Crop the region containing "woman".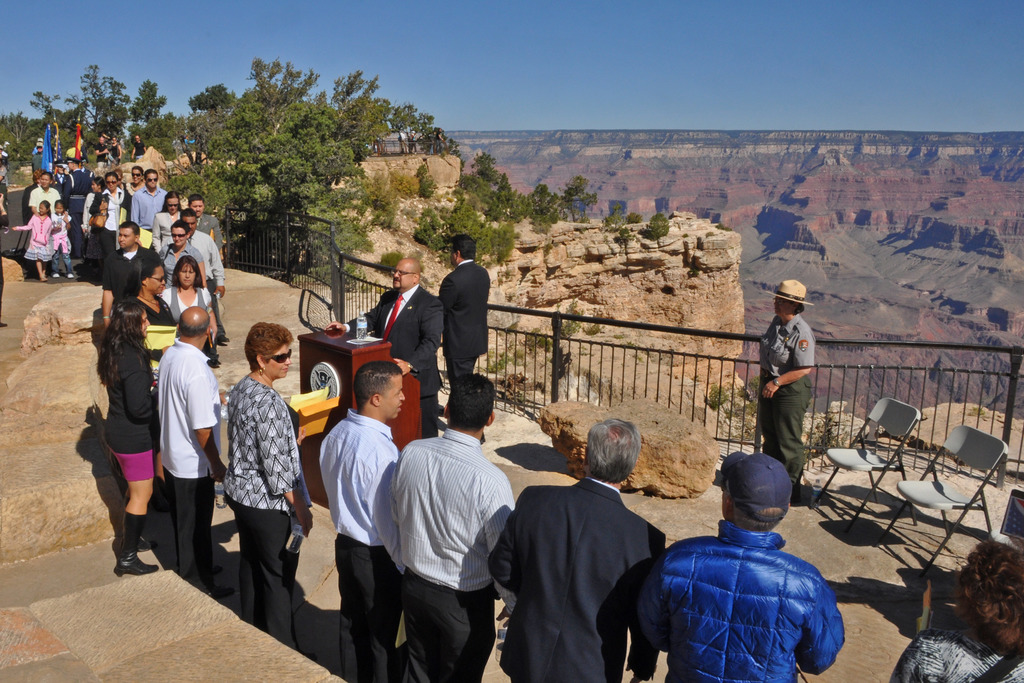
Crop region: detection(91, 171, 124, 253).
